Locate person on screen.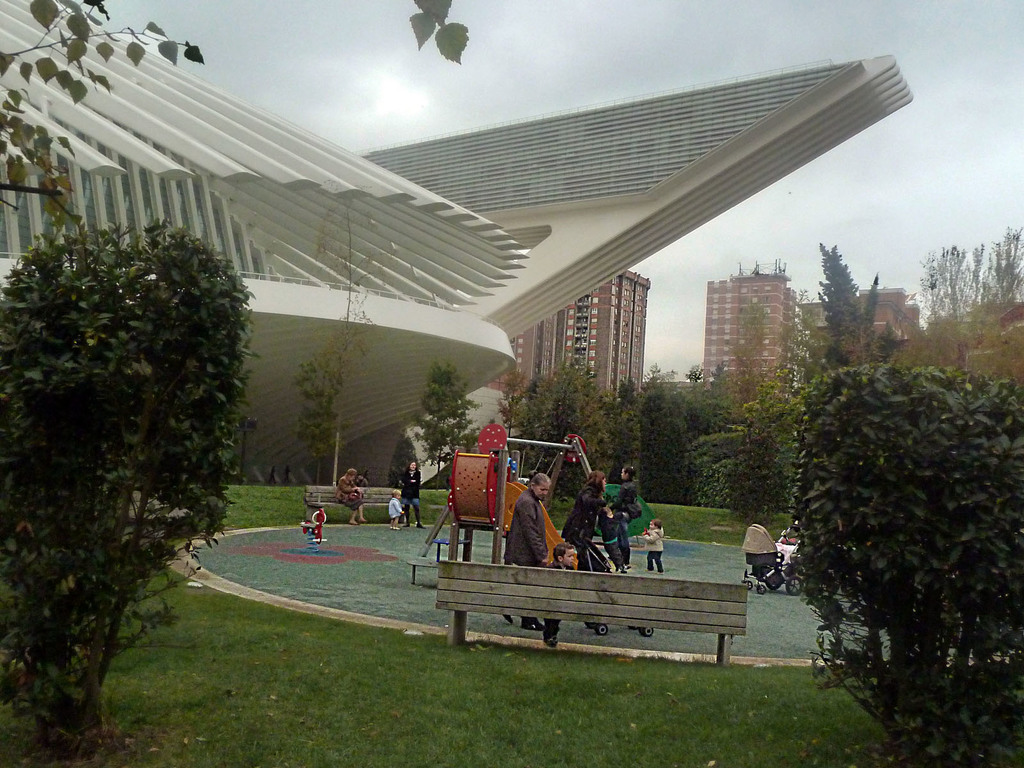
On screen at pyautogui.locateOnScreen(636, 518, 662, 575).
